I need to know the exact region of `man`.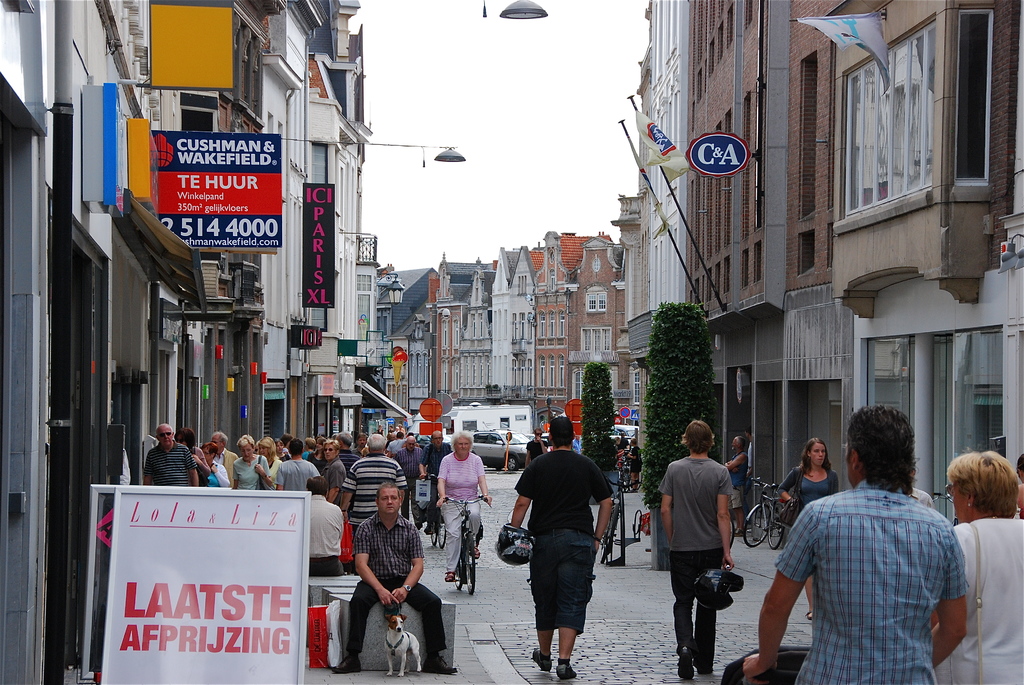
Region: pyautogui.locateOnScreen(330, 483, 458, 678).
